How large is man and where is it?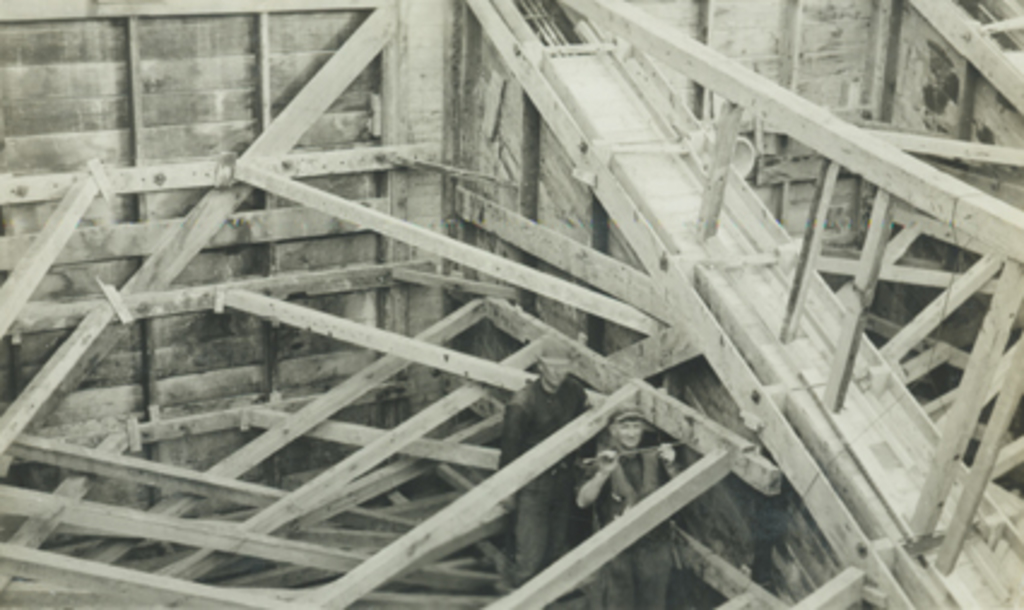
Bounding box: [571, 403, 682, 608].
